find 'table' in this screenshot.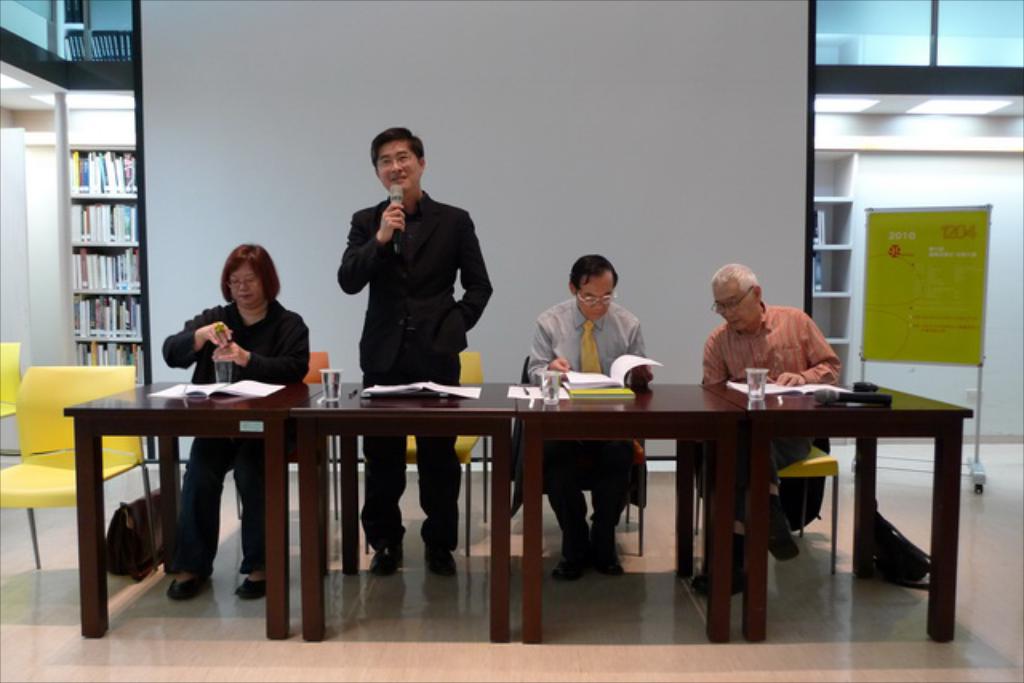
The bounding box for 'table' is detection(461, 377, 968, 632).
